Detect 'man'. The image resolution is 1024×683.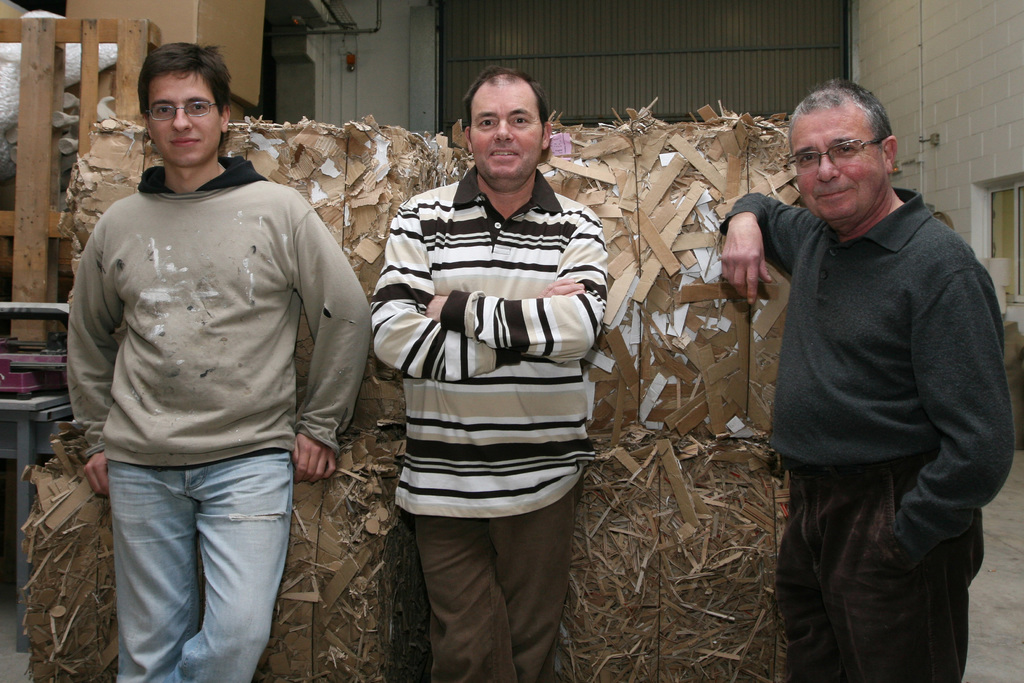
[353, 74, 606, 674].
